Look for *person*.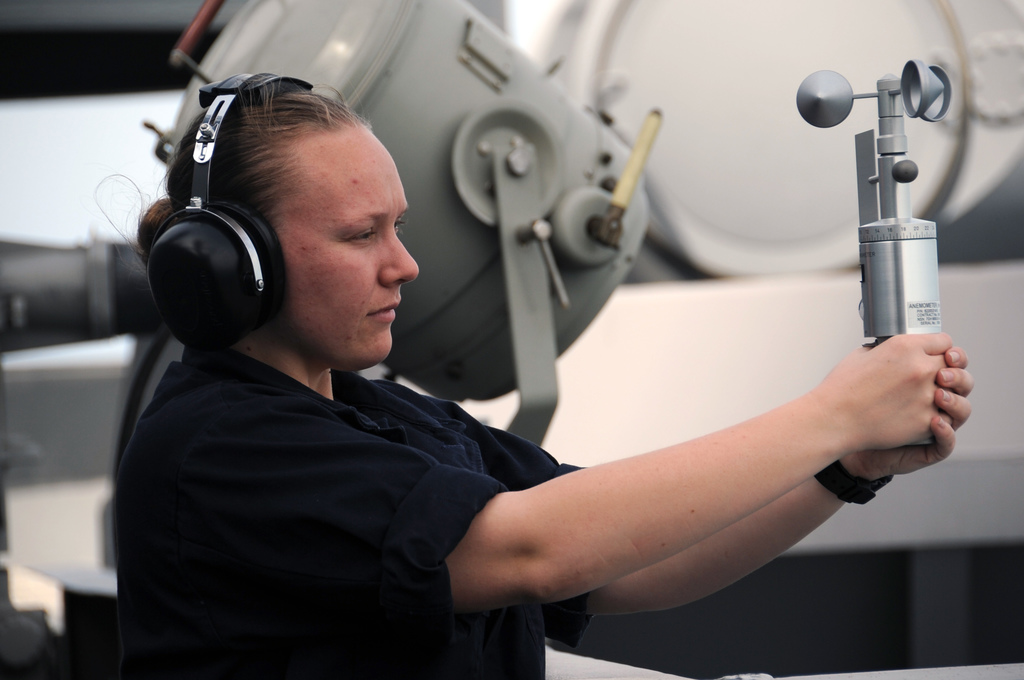
Found: select_region(108, 70, 973, 679).
